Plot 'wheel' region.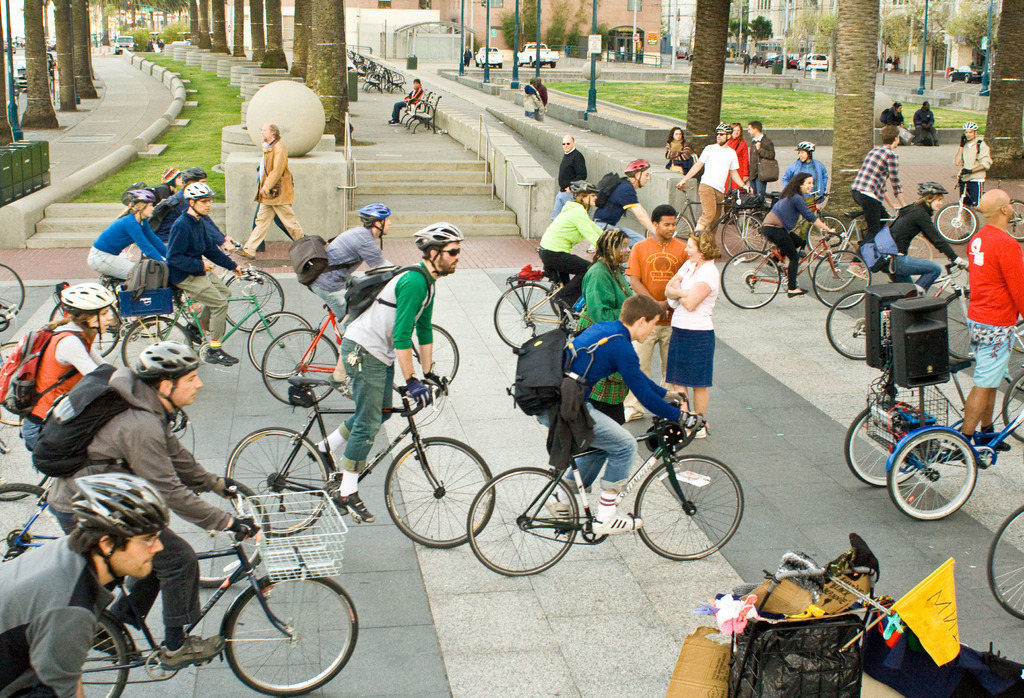
Plotted at BBox(933, 200, 981, 246).
